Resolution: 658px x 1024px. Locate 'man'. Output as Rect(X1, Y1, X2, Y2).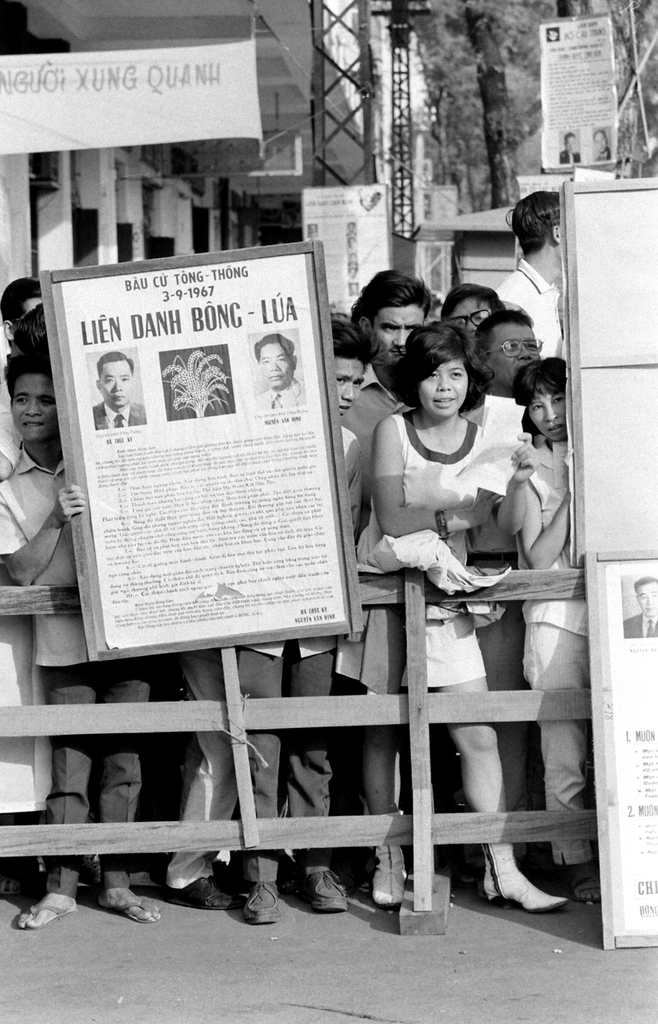
Rect(433, 280, 506, 339).
